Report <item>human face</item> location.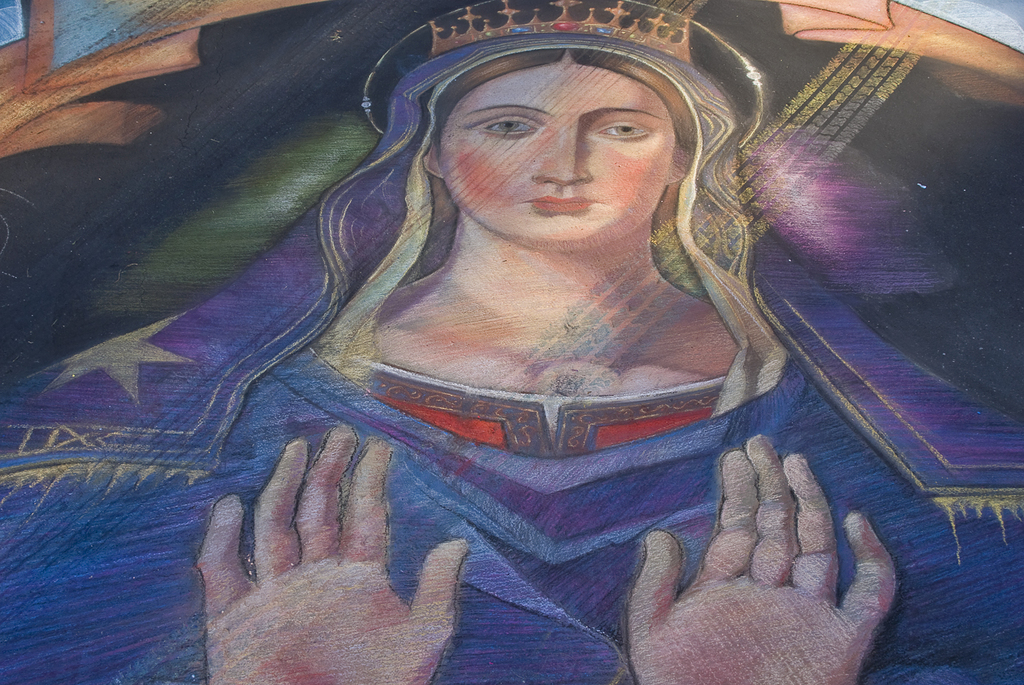
Report: box=[440, 64, 678, 244].
